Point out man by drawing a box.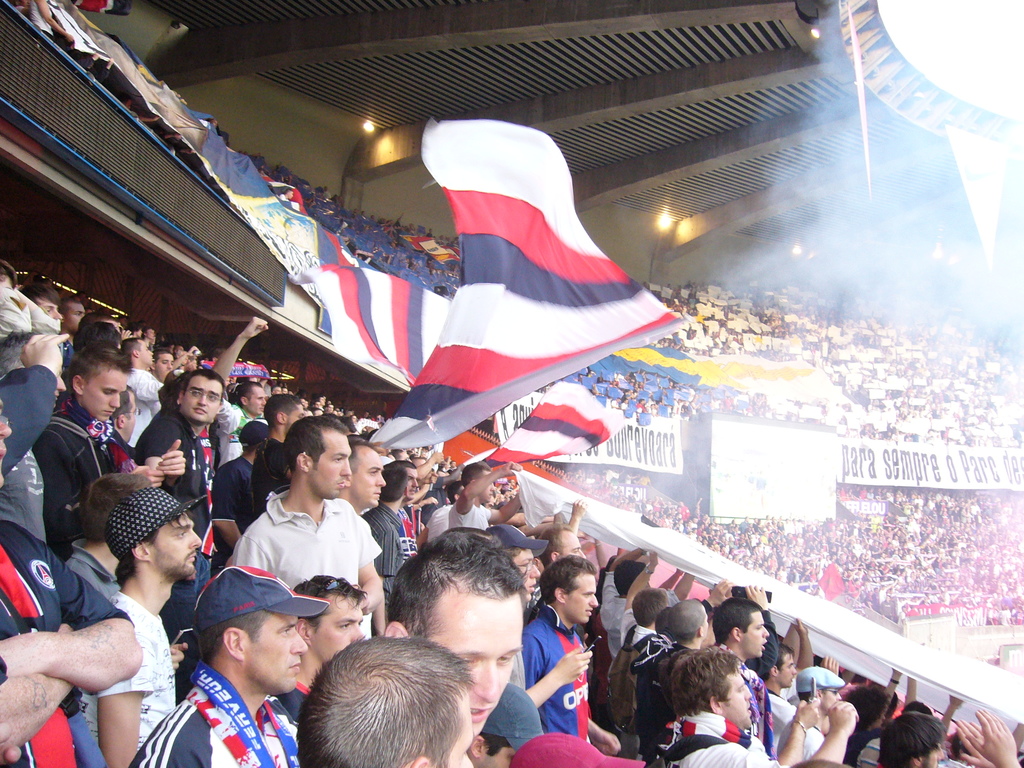
<box>334,408,342,419</box>.
